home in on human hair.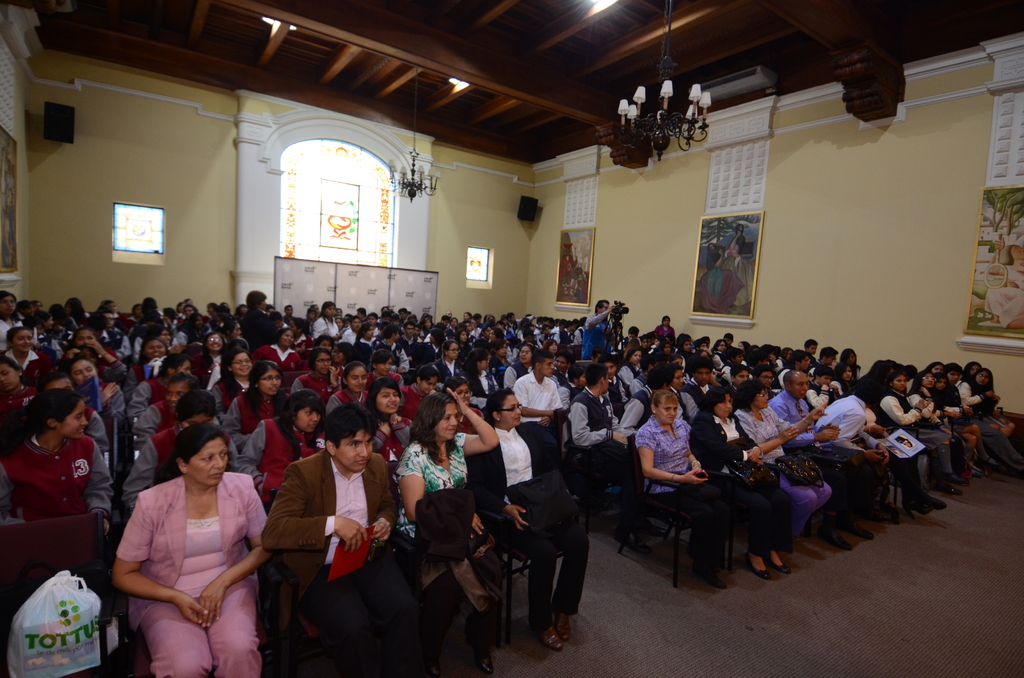
Homed in at bbox(342, 360, 366, 396).
